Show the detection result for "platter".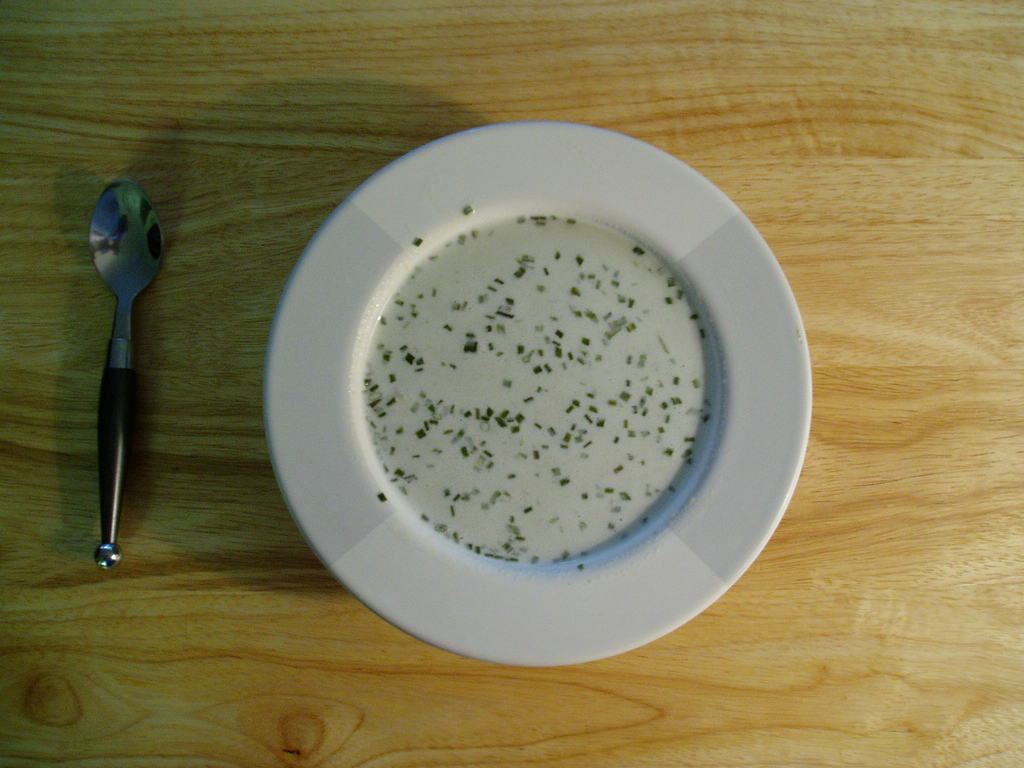
<box>263,119,809,669</box>.
